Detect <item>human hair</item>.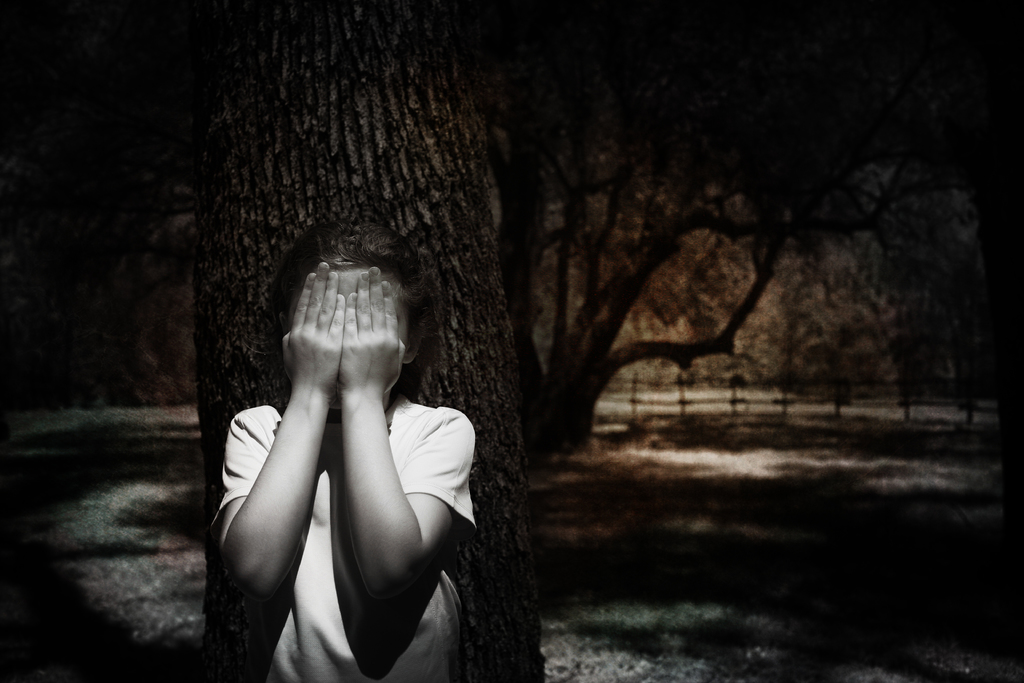
Detected at 267/211/434/391.
